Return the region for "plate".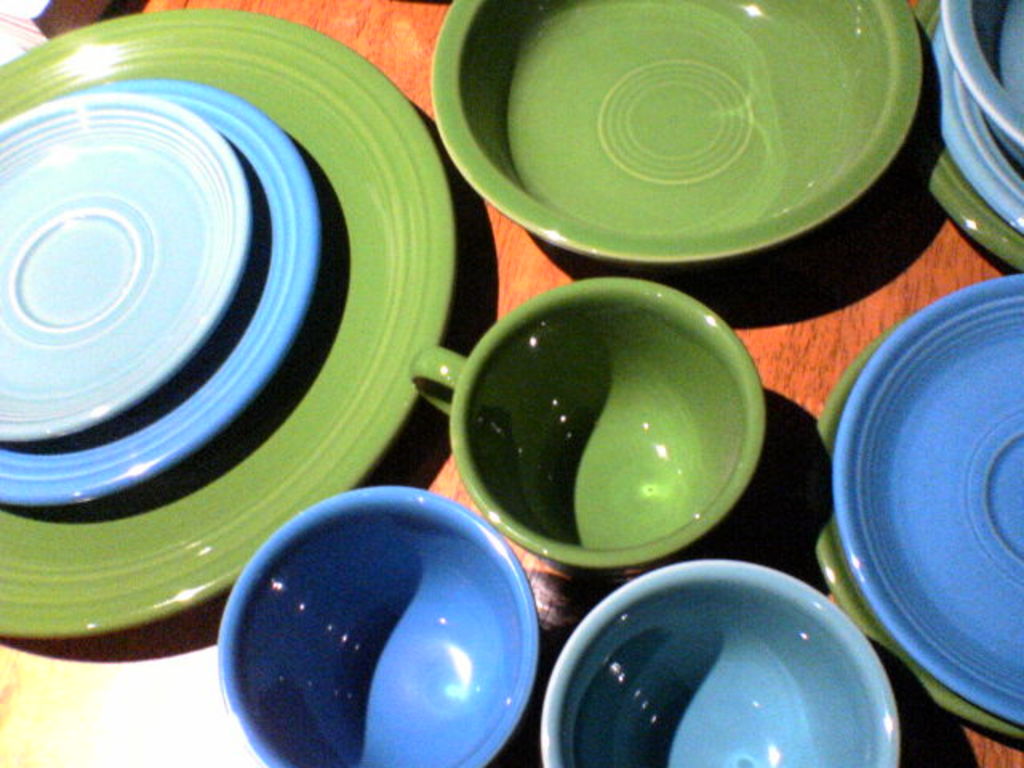
(0,77,323,510).
